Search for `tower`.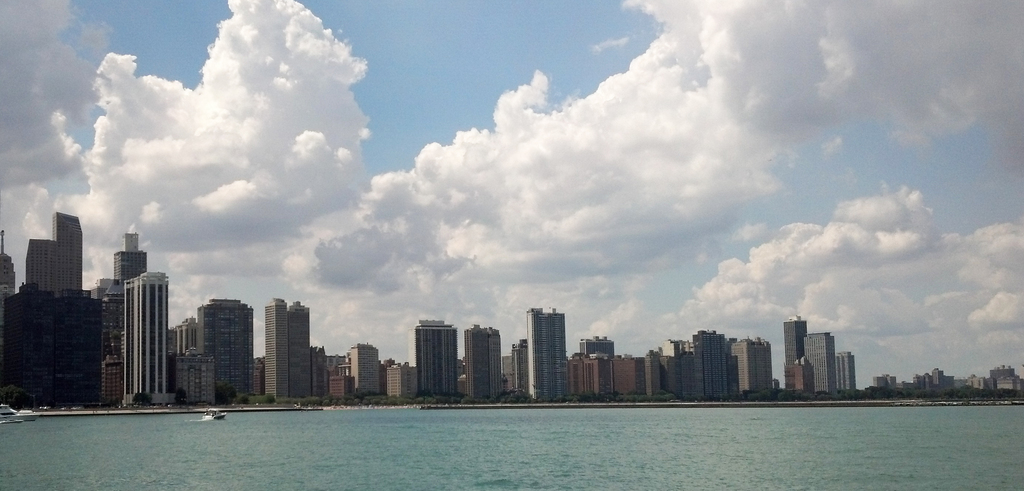
Found at (x1=262, y1=299, x2=290, y2=397).
